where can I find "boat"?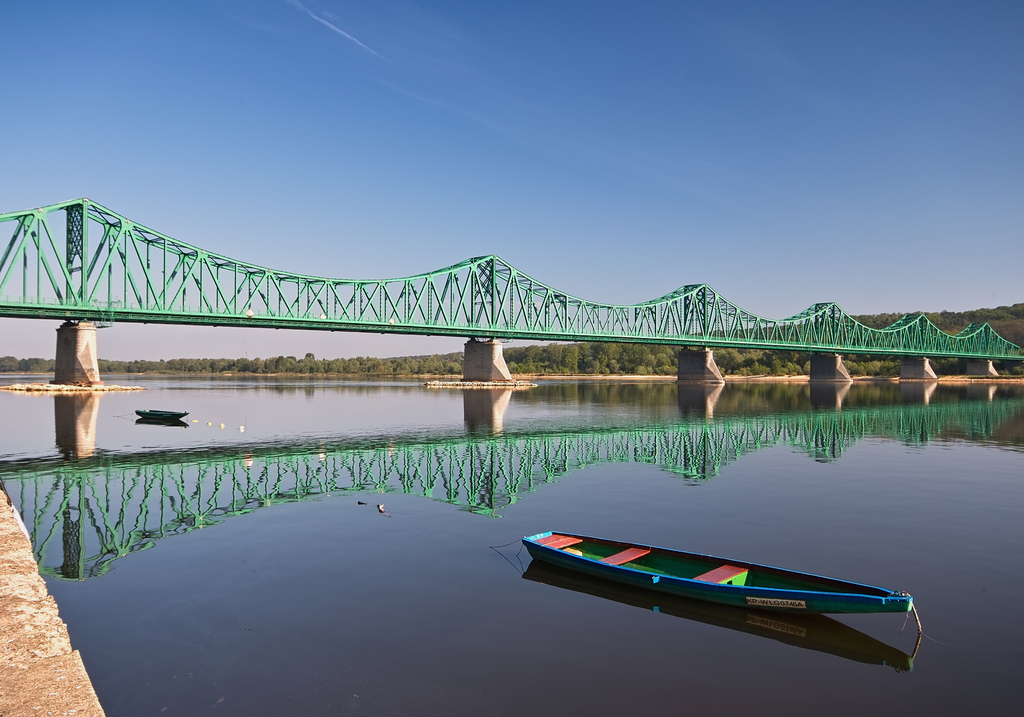
You can find it at pyautogui.locateOnScreen(535, 522, 925, 664).
